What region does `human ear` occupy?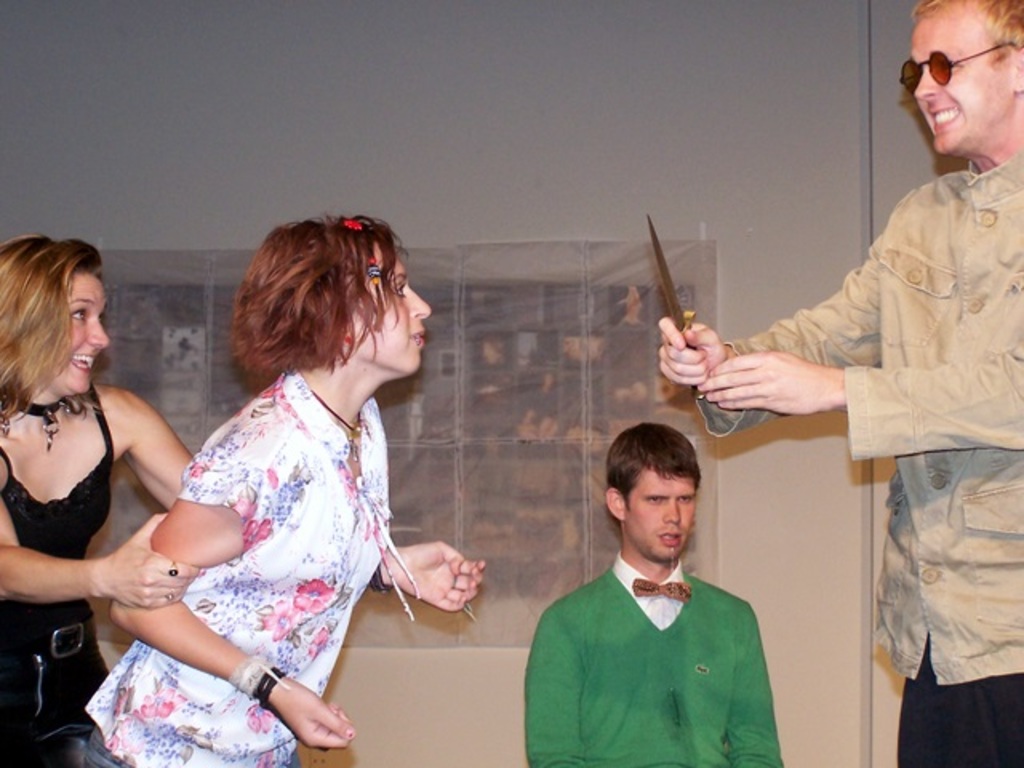
box=[1013, 58, 1022, 91].
